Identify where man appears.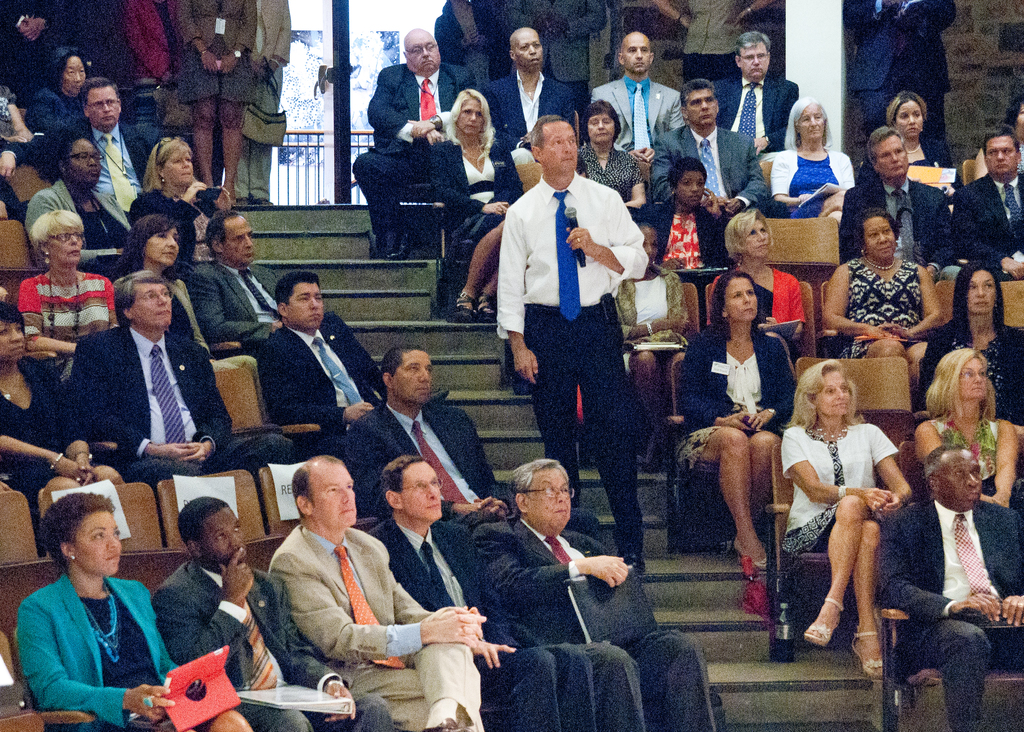
Appears at [x1=649, y1=79, x2=775, y2=216].
